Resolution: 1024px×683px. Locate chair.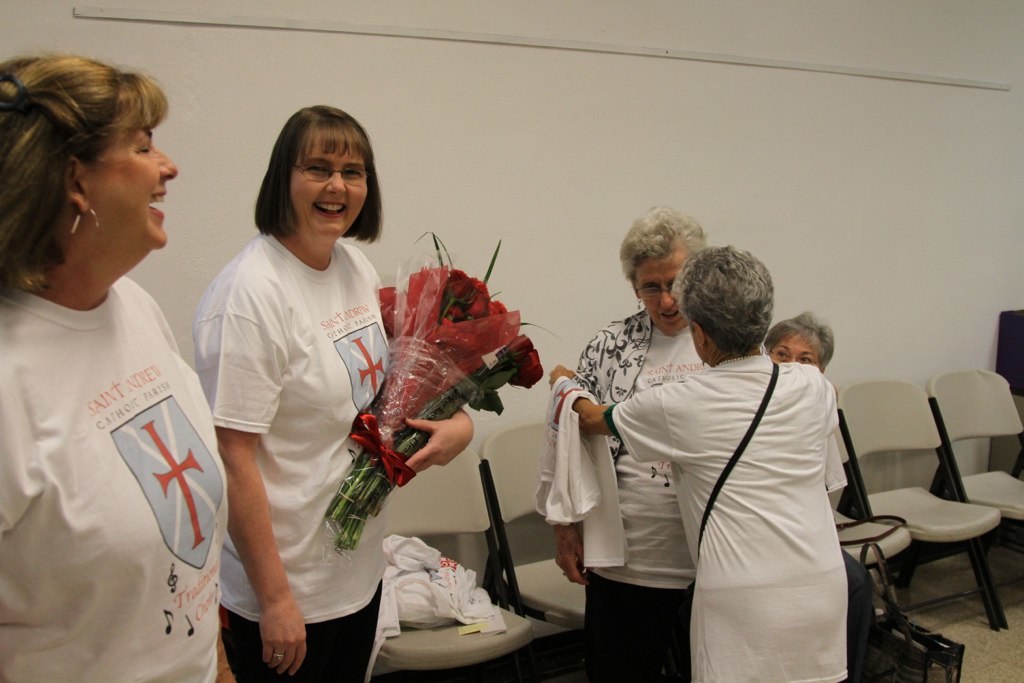
[x1=934, y1=358, x2=1023, y2=579].
